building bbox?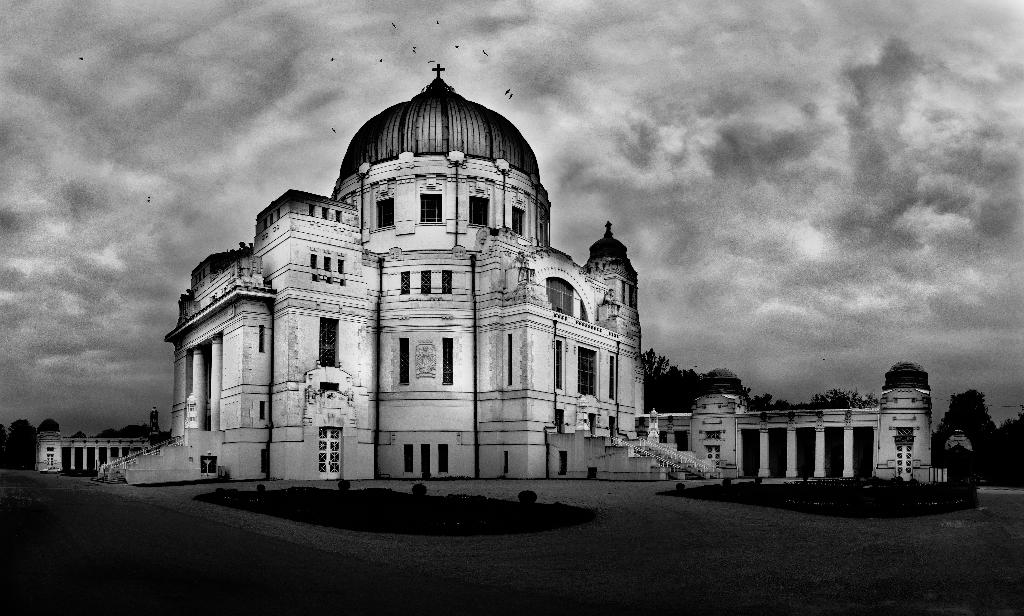
bbox(99, 65, 723, 484)
